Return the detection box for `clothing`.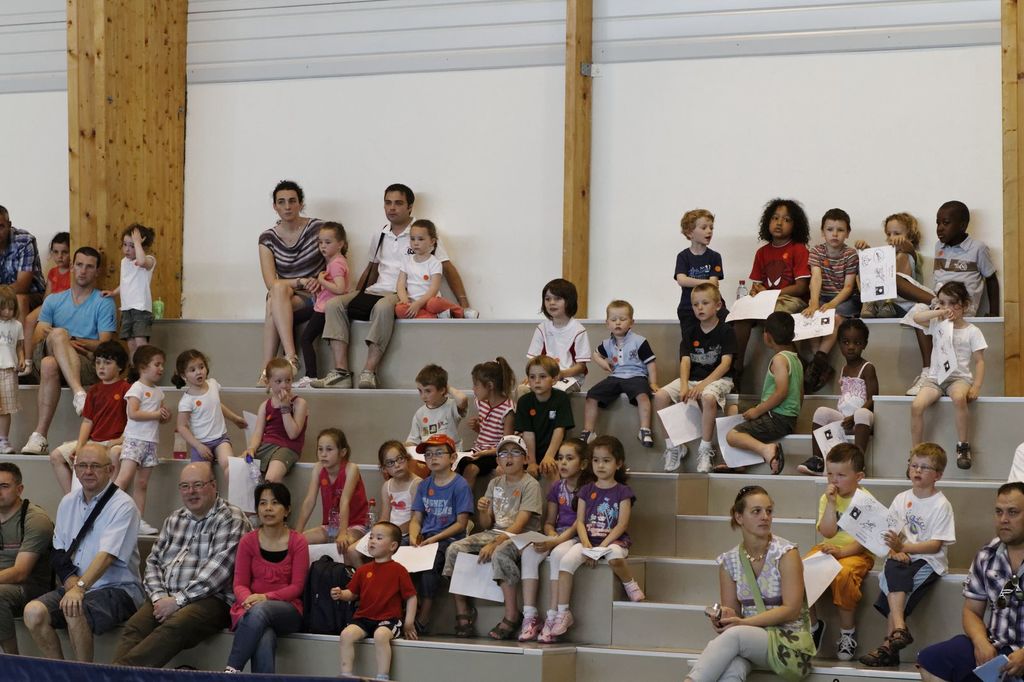
box(758, 347, 806, 420).
